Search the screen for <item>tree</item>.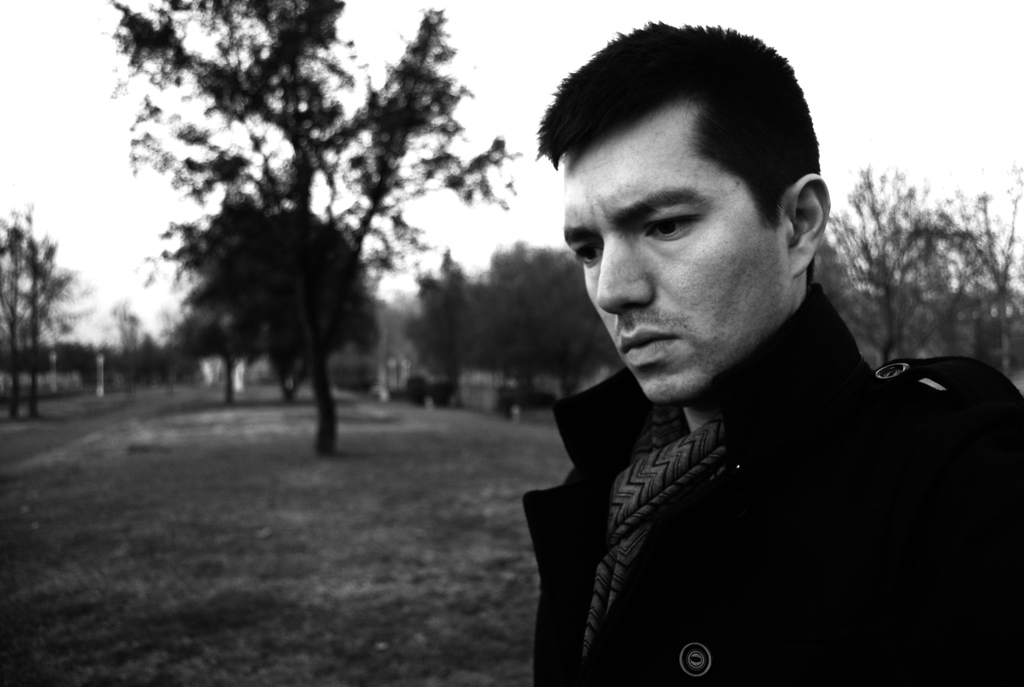
Found at 89:0:505:460.
